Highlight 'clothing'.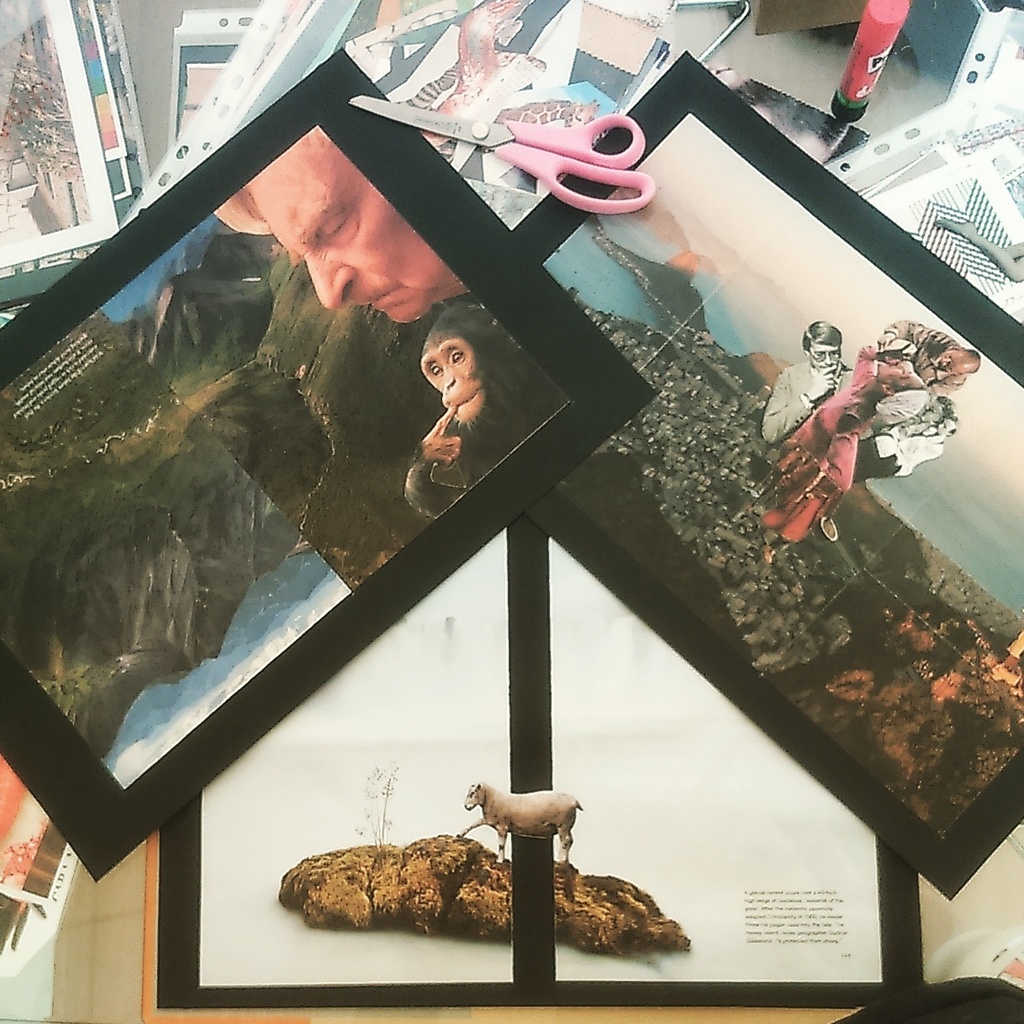
Highlighted region: {"left": 885, "top": 316, "right": 969, "bottom": 395}.
